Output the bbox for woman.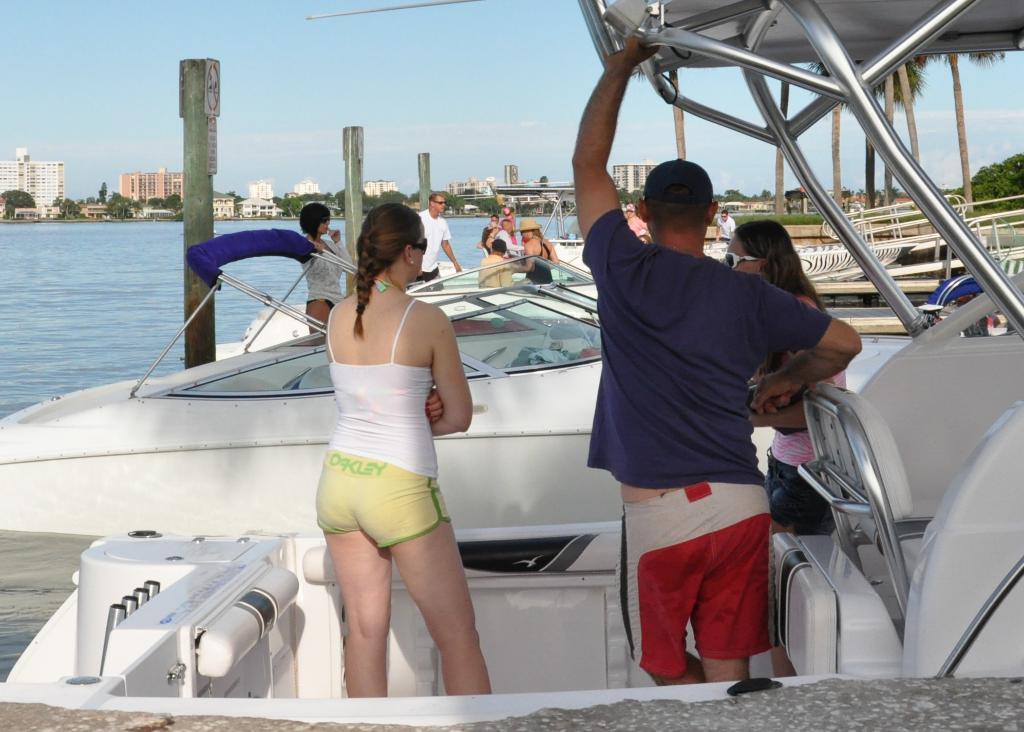
rect(298, 207, 353, 337).
